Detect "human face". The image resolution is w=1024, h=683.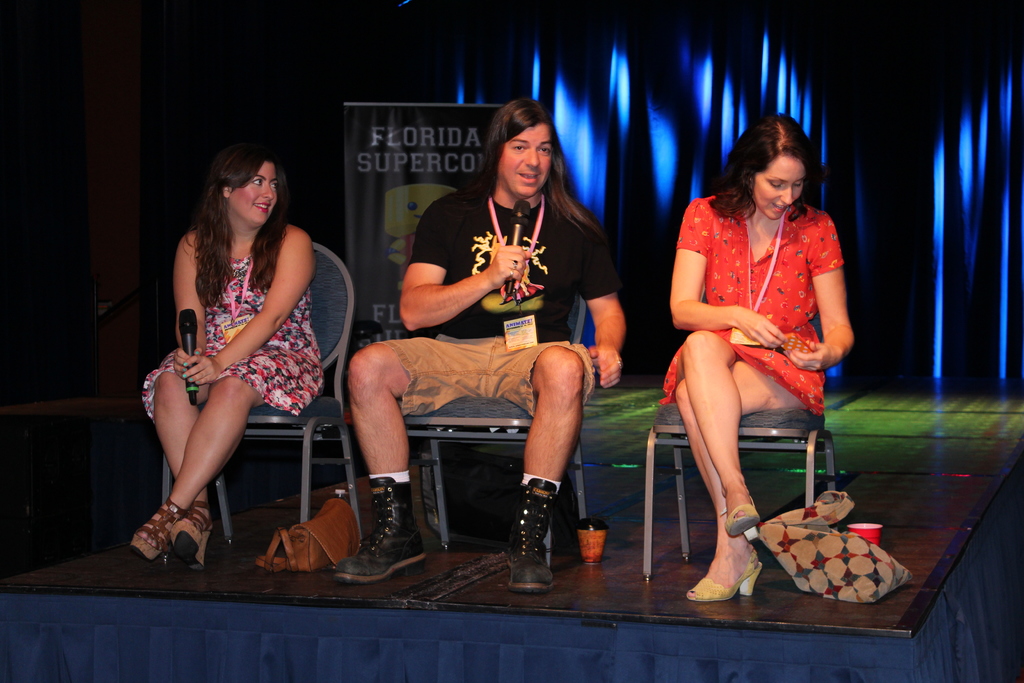
228, 162, 278, 226.
